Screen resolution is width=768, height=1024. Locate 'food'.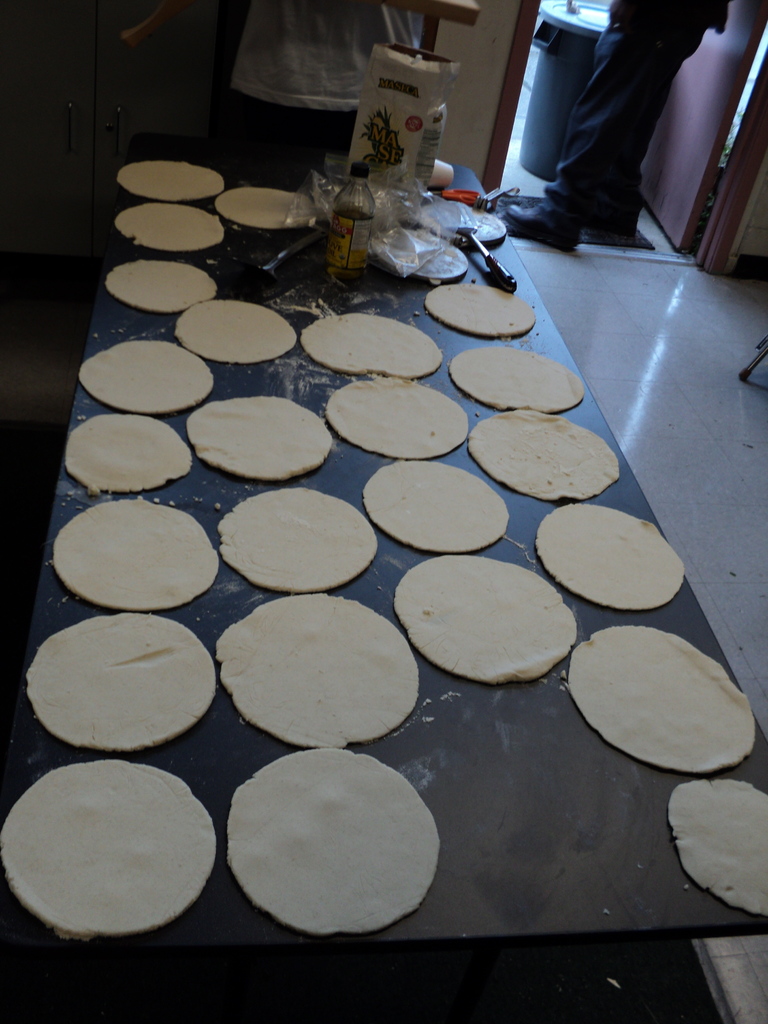
select_region(536, 502, 684, 614).
